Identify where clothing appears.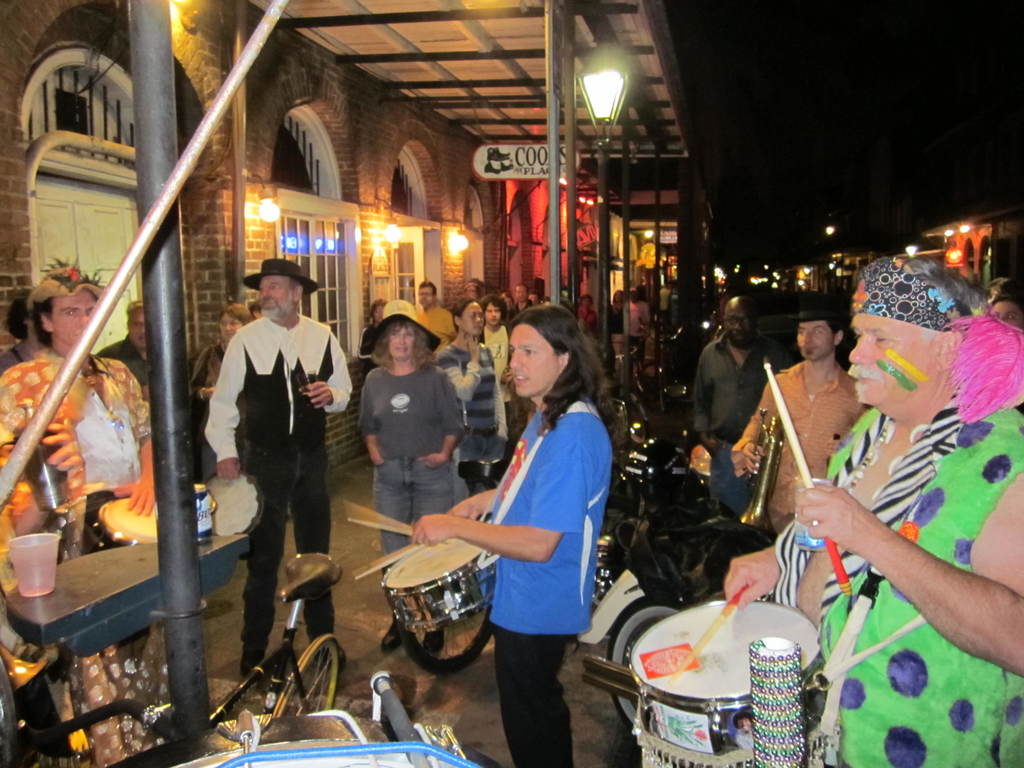
Appears at select_region(445, 371, 607, 703).
